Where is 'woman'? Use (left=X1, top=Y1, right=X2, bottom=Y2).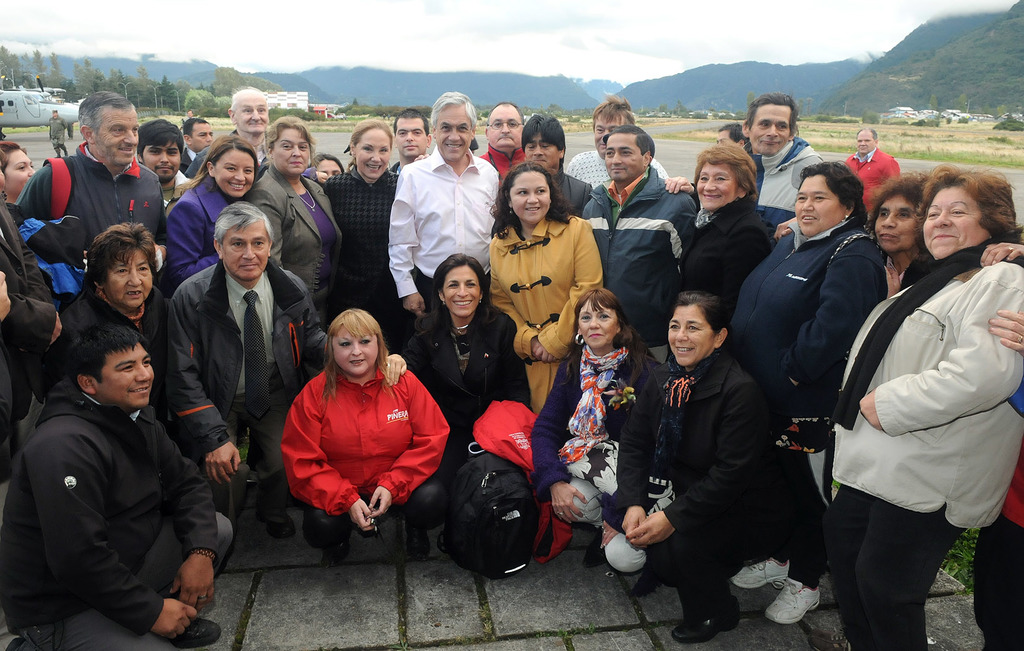
(left=245, top=117, right=345, bottom=339).
